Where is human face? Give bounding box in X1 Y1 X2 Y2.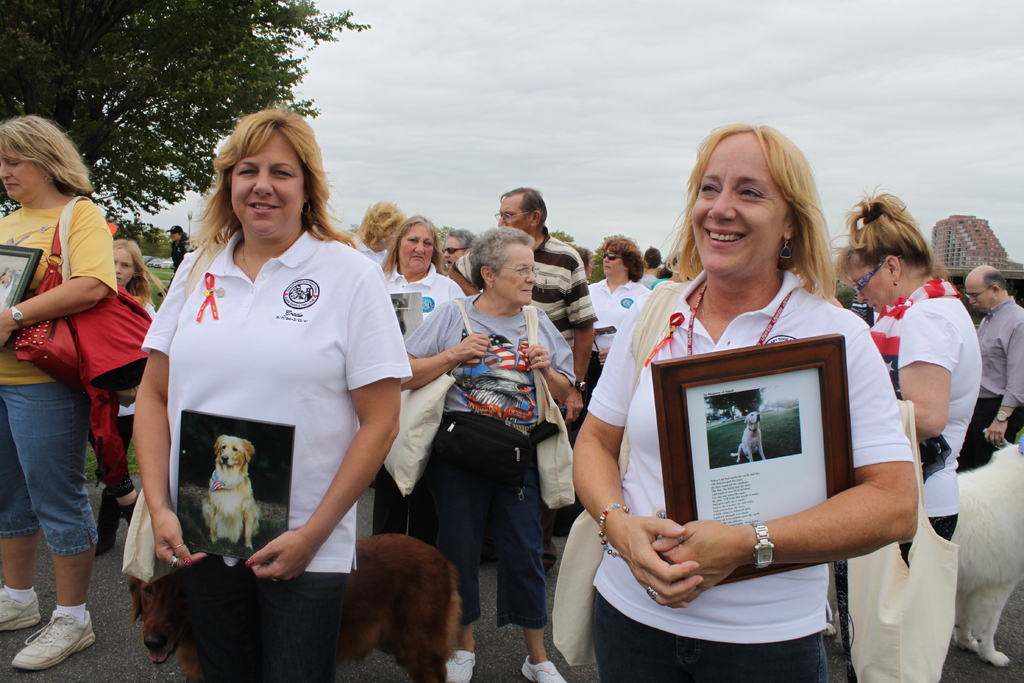
110 243 135 288.
